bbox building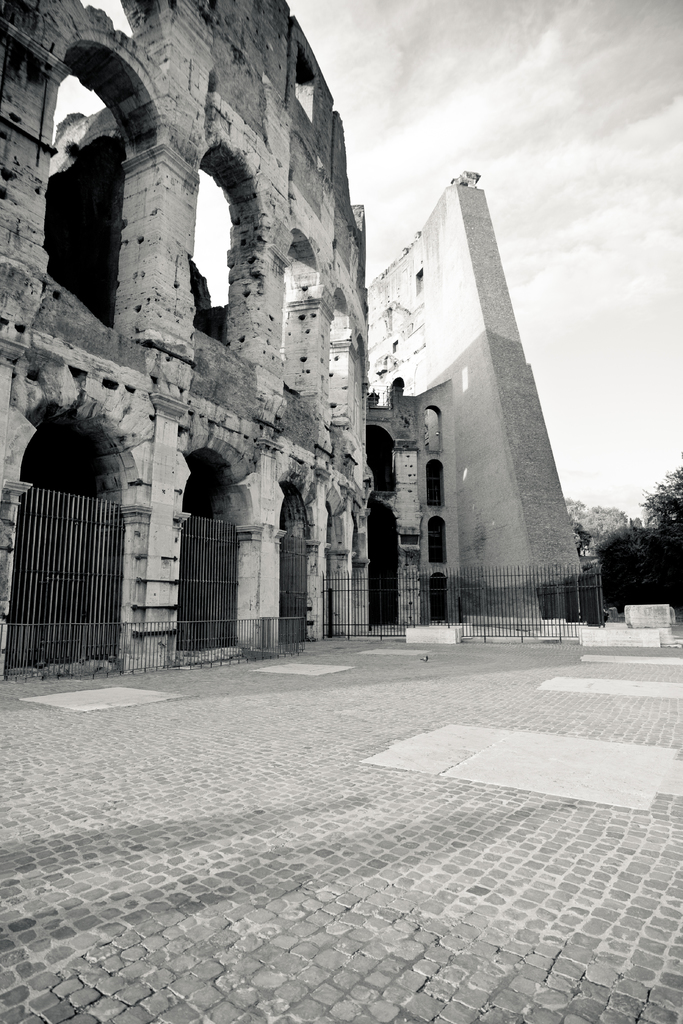
box=[1, 0, 593, 678]
